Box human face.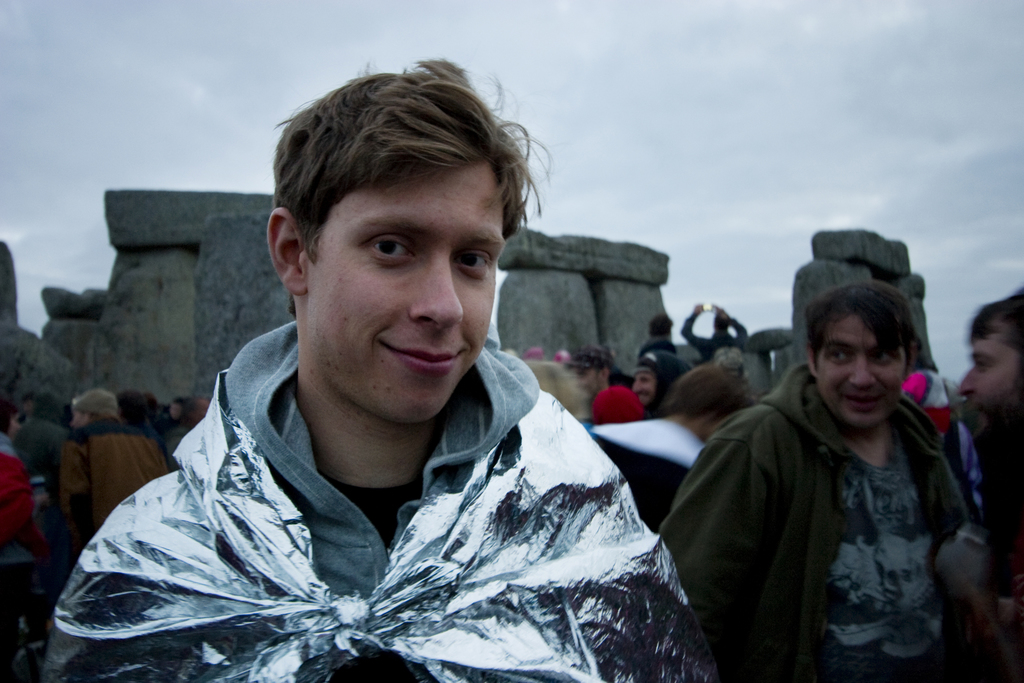
(817,315,907,429).
